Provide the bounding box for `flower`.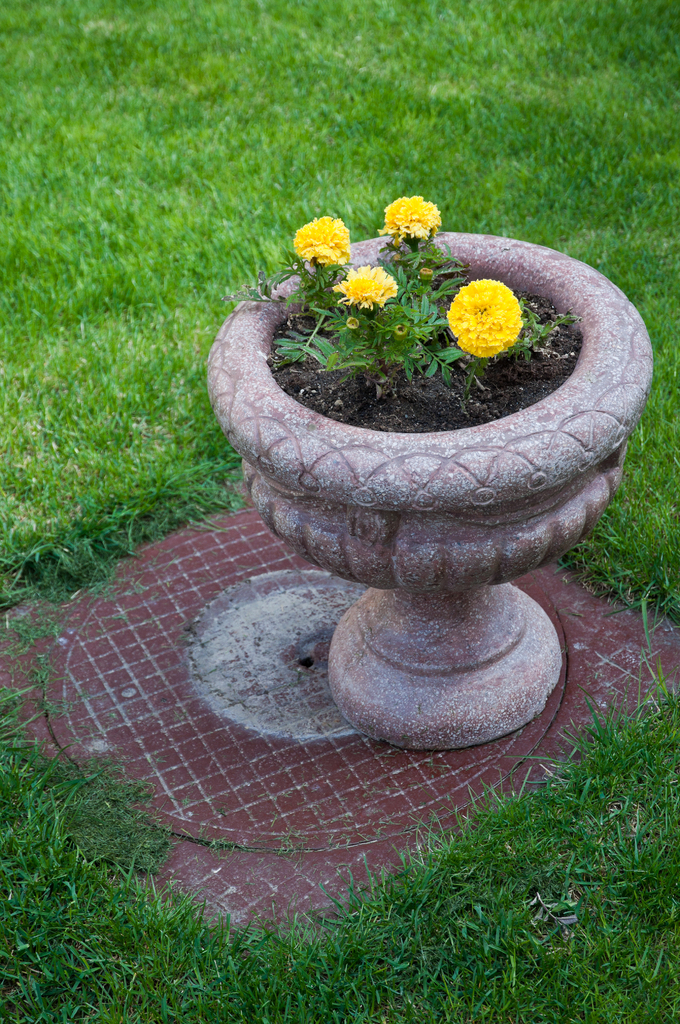
{"left": 334, "top": 259, "right": 397, "bottom": 301}.
